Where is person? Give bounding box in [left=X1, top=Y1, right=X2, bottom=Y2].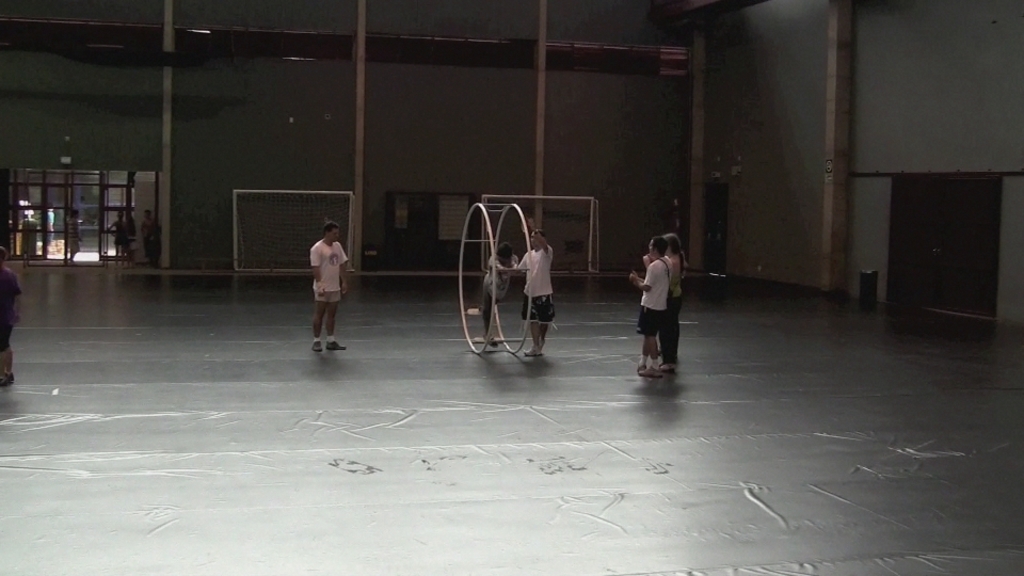
[left=668, top=237, right=689, bottom=374].
